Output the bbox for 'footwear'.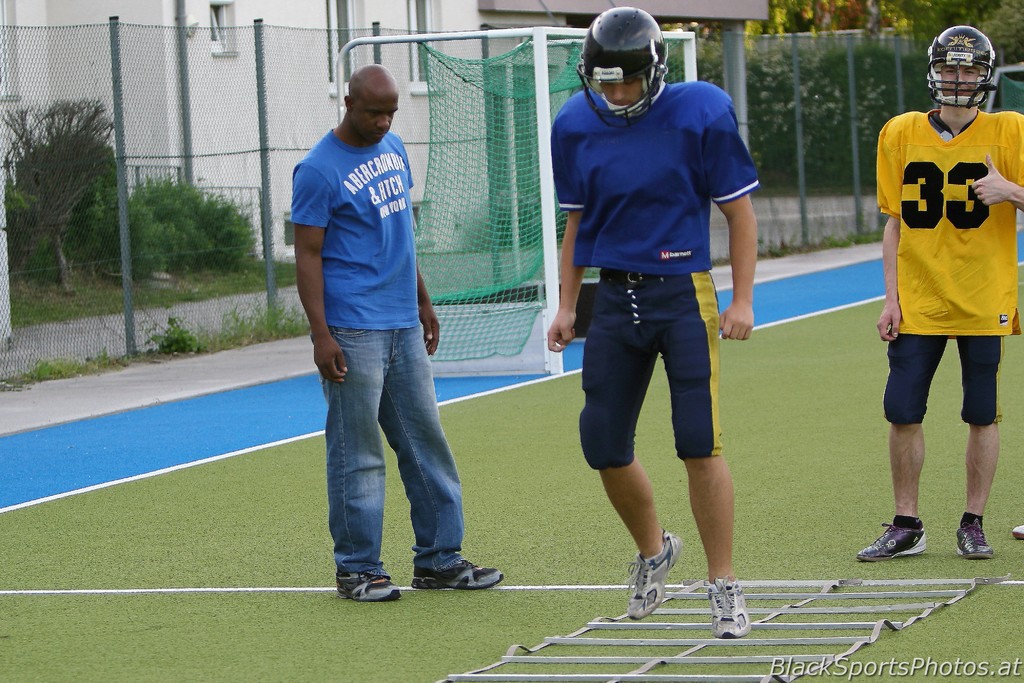
[x1=412, y1=555, x2=508, y2=592].
